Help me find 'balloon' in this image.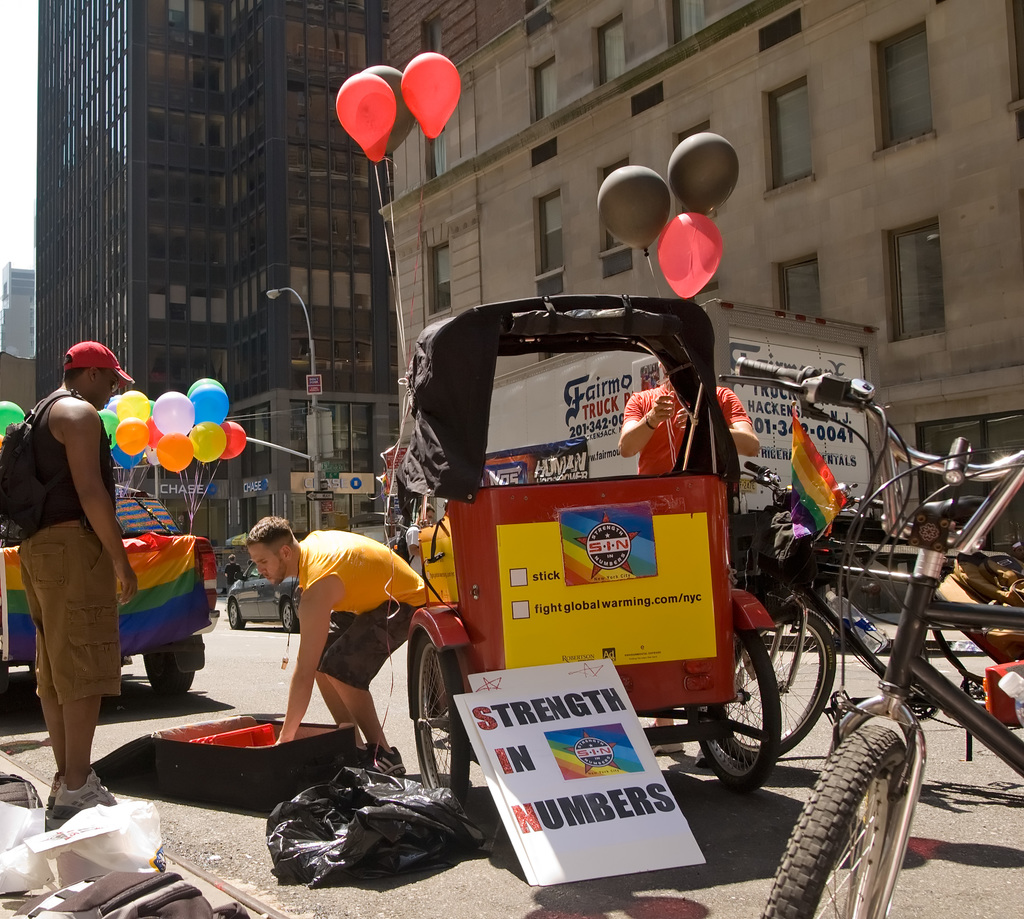
Found it: Rect(0, 401, 31, 439).
